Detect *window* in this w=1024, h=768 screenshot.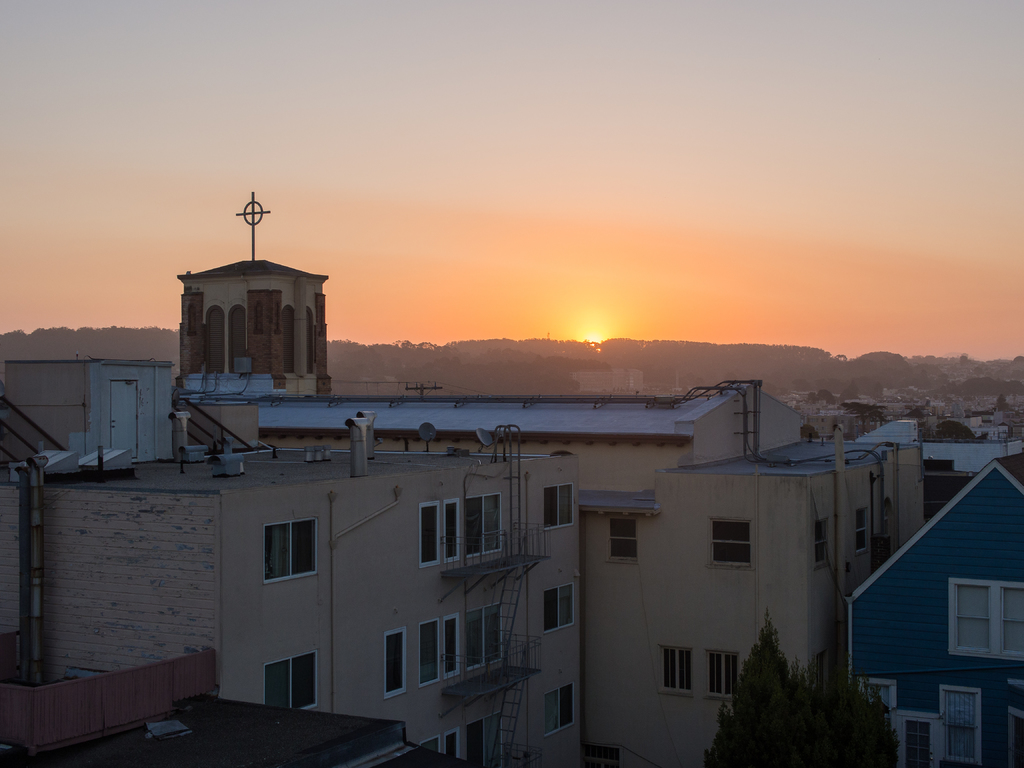
Detection: {"x1": 938, "y1": 687, "x2": 985, "y2": 767}.
